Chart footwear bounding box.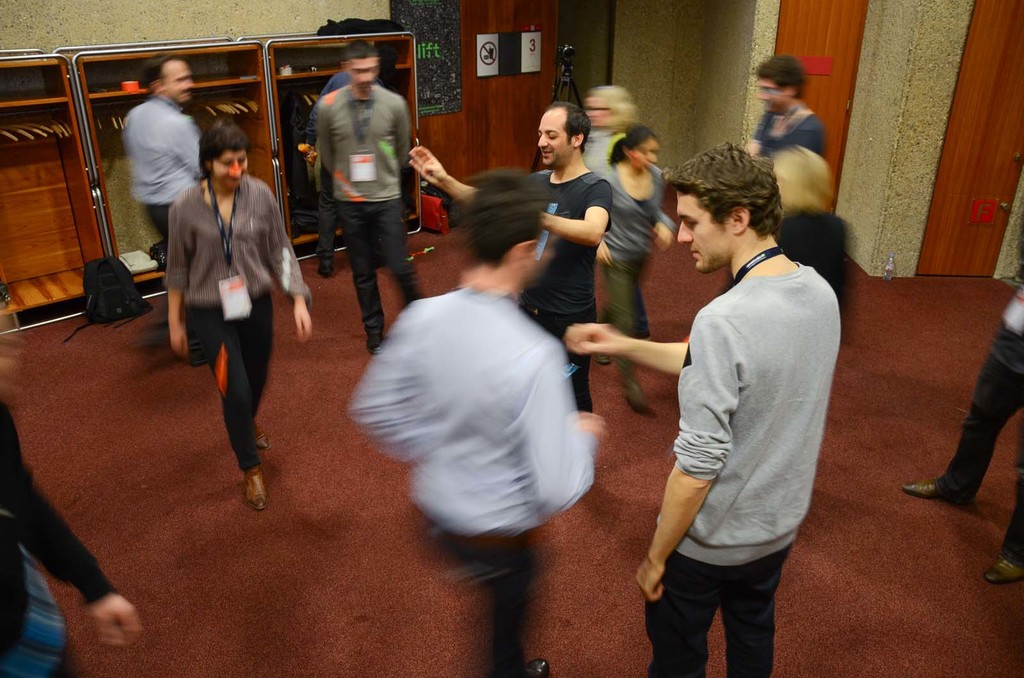
Charted: region(320, 249, 333, 277).
